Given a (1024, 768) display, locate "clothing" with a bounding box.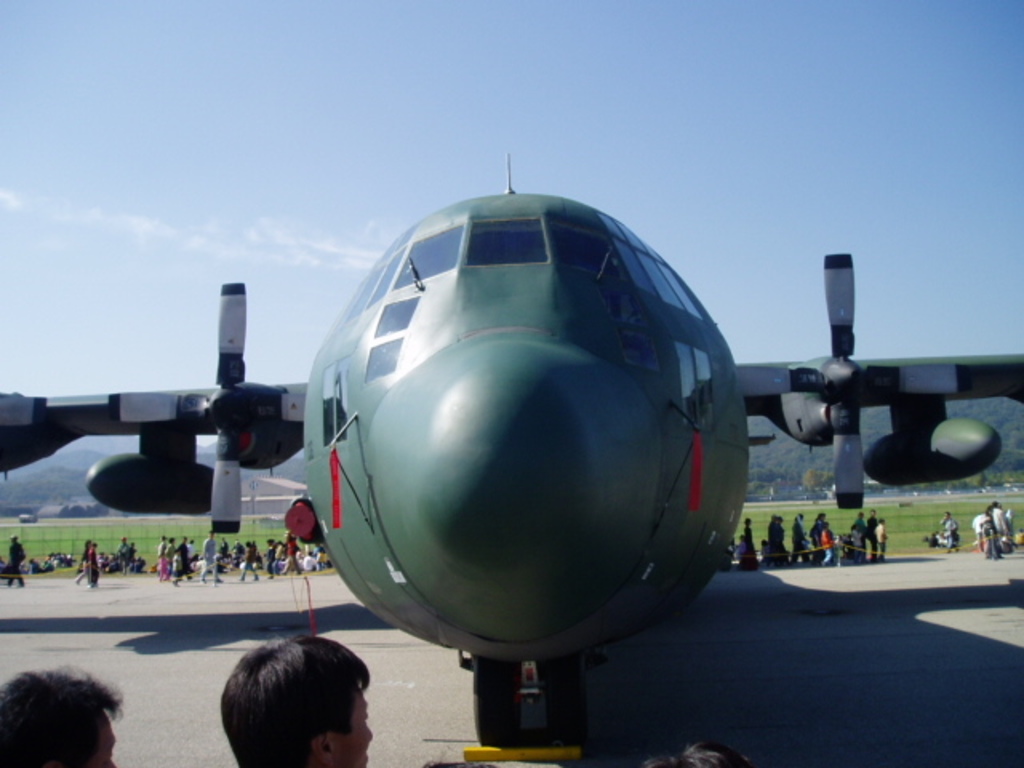
Located: <bbox>741, 522, 763, 570</bbox>.
